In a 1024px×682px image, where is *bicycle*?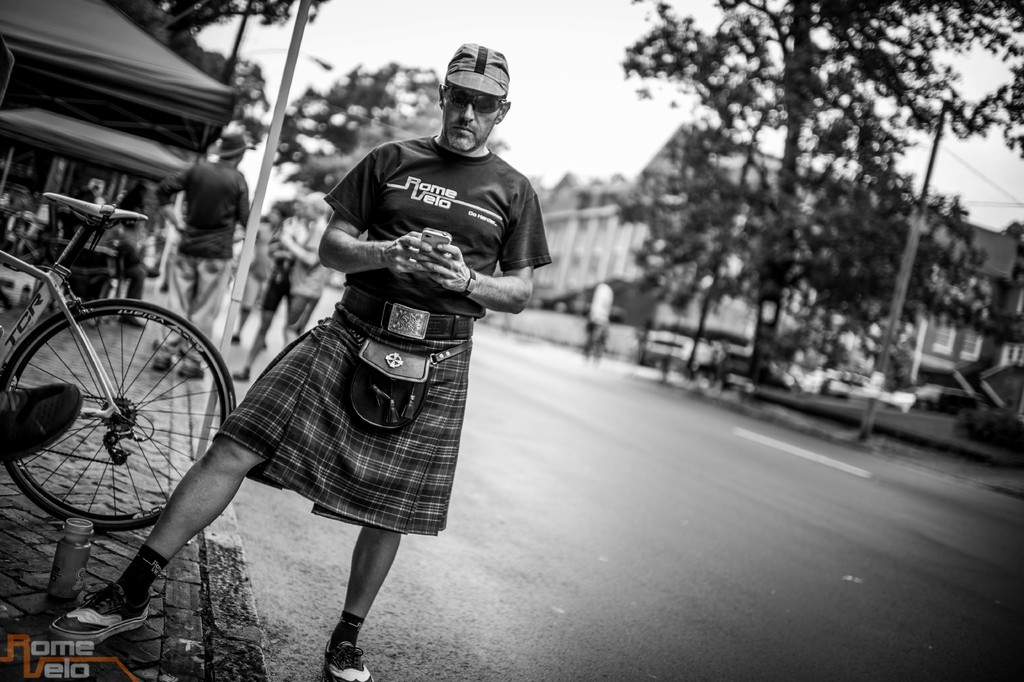
<bbox>0, 192, 236, 533</bbox>.
